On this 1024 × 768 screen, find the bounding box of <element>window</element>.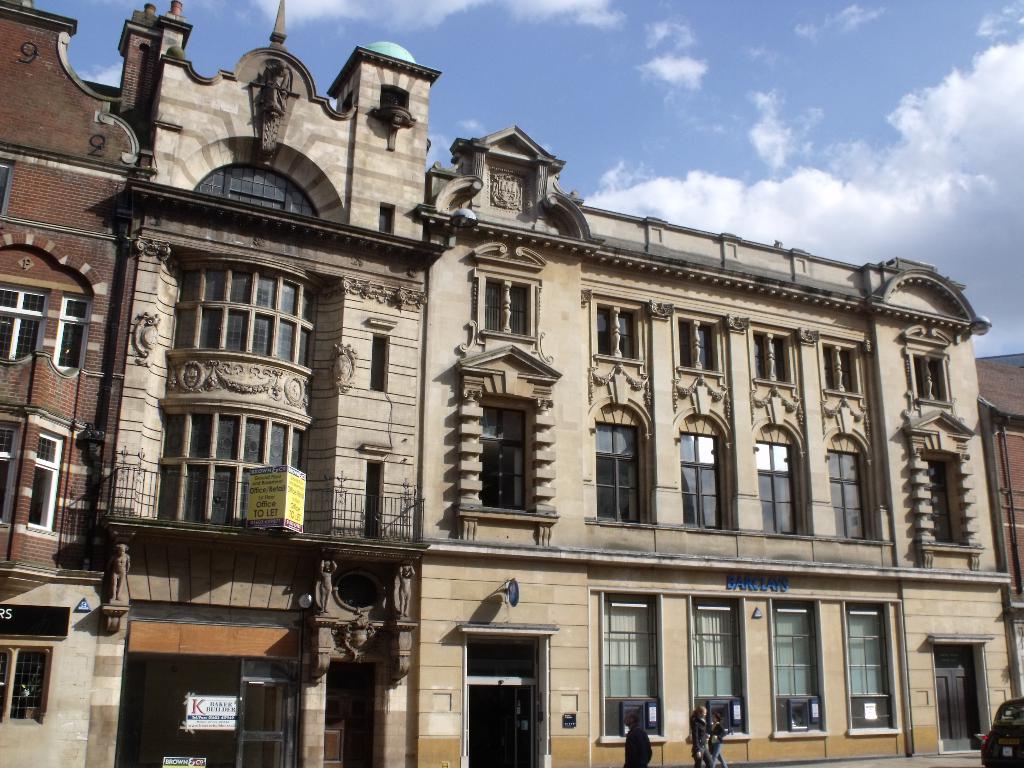
Bounding box: pyautogui.locateOnScreen(828, 426, 880, 544).
